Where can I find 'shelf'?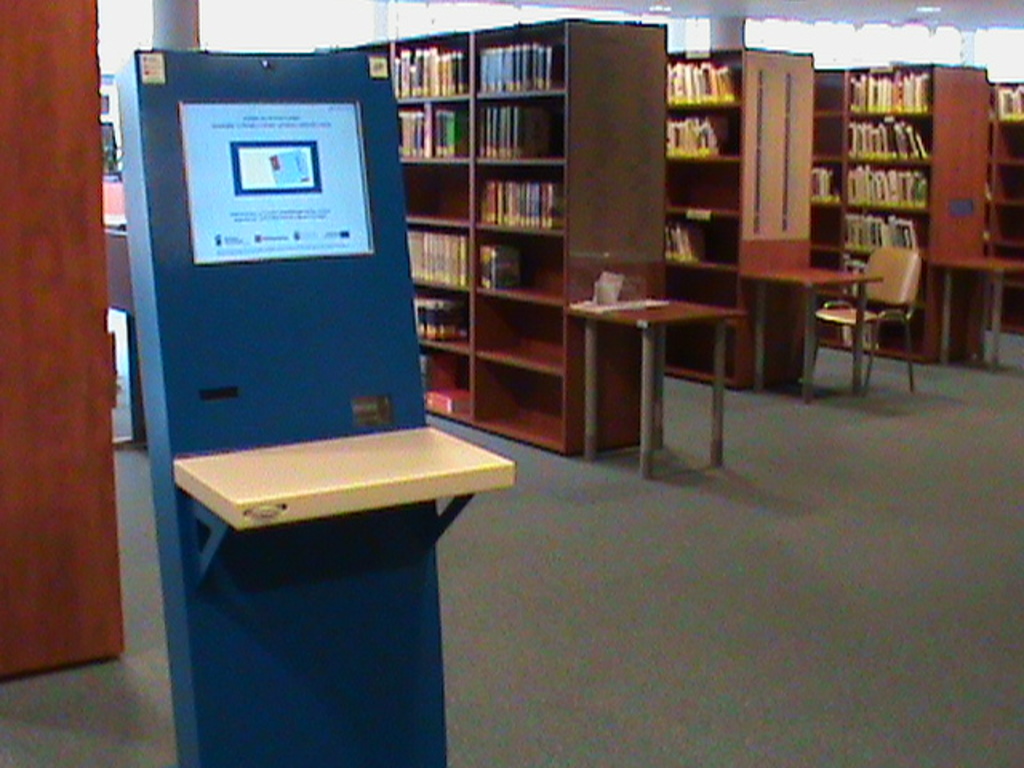
You can find it at <box>984,85,1022,331</box>.
